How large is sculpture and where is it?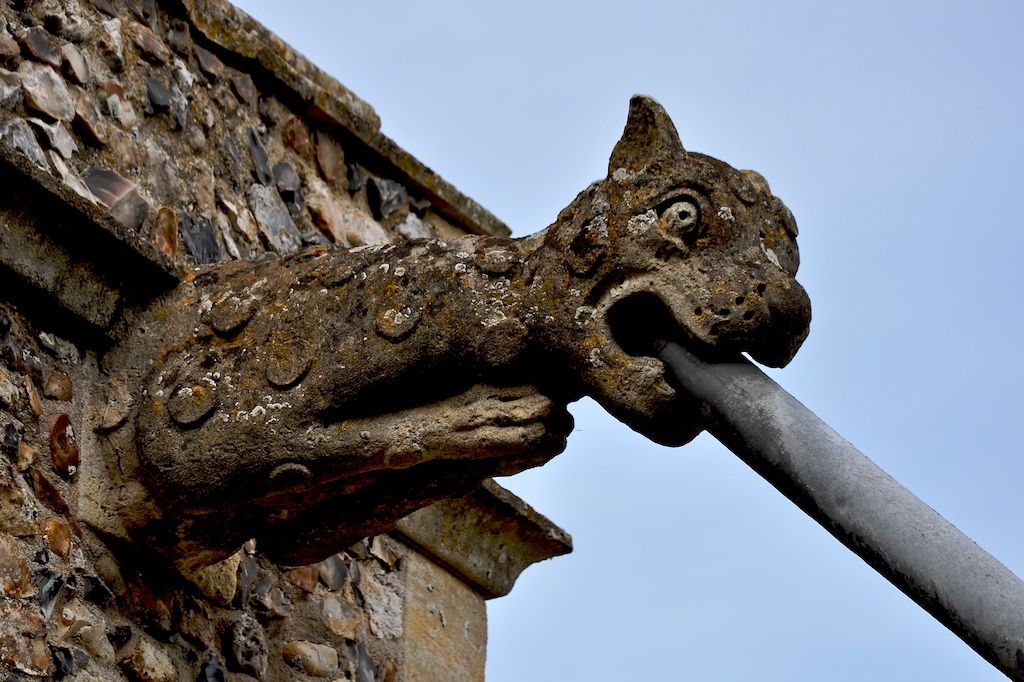
Bounding box: [100, 128, 832, 542].
